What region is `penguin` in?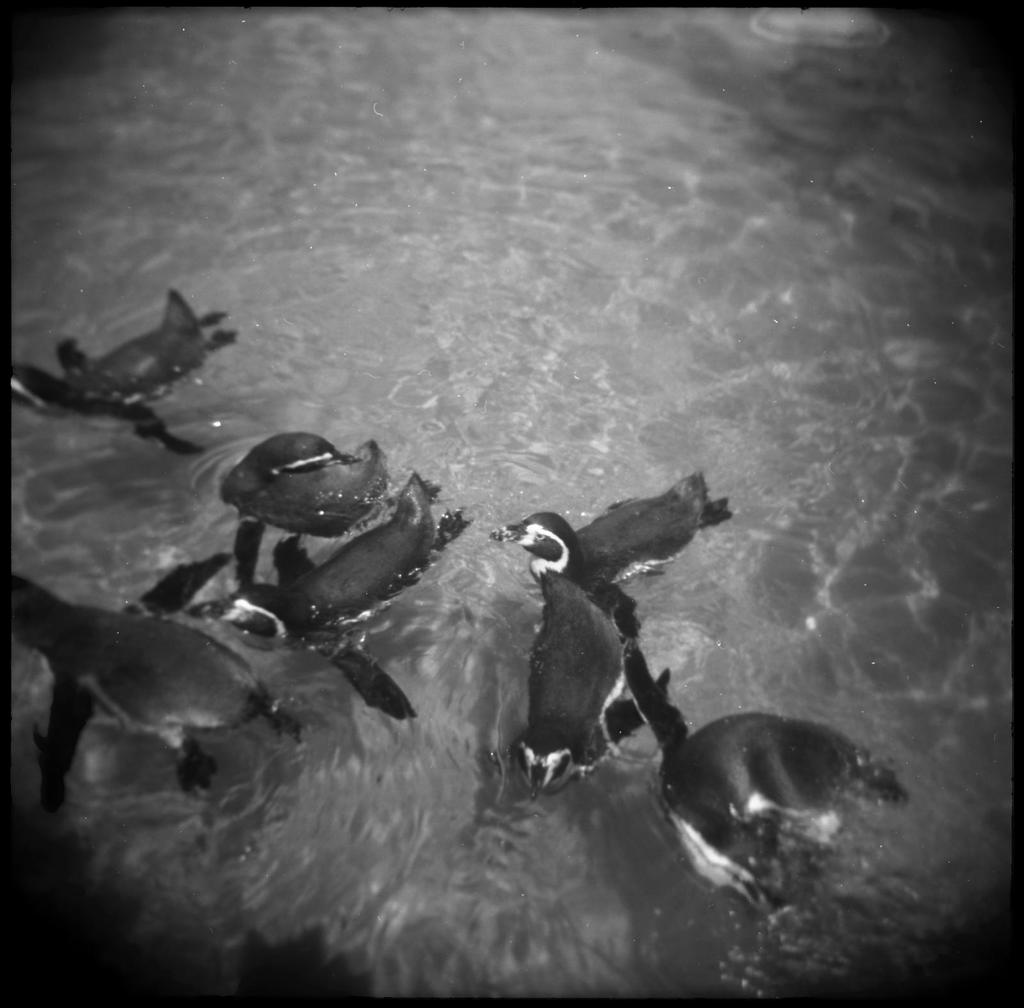
12 285 230 449.
